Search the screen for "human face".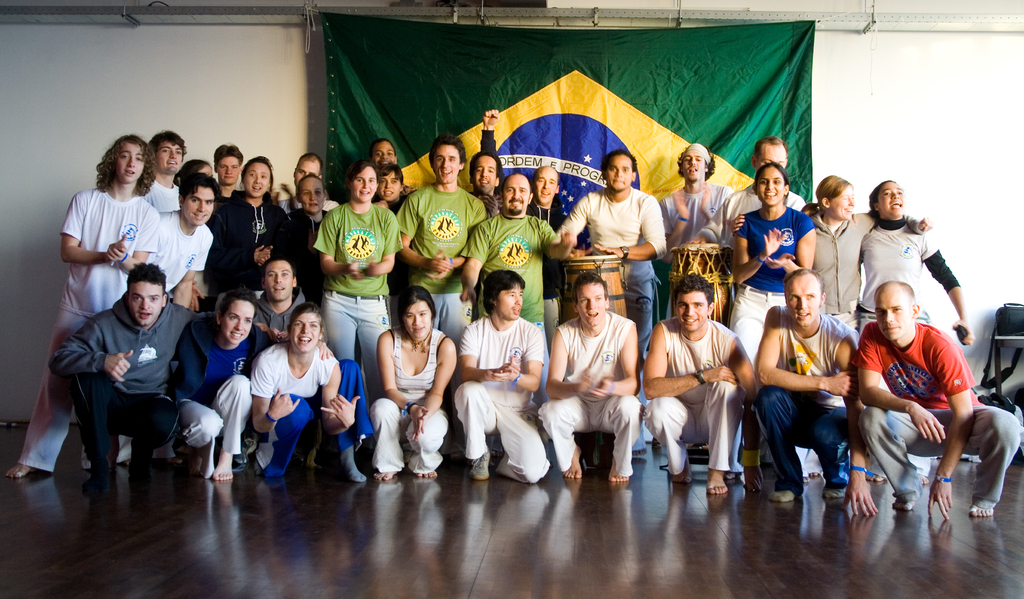
Found at bbox(431, 149, 457, 185).
